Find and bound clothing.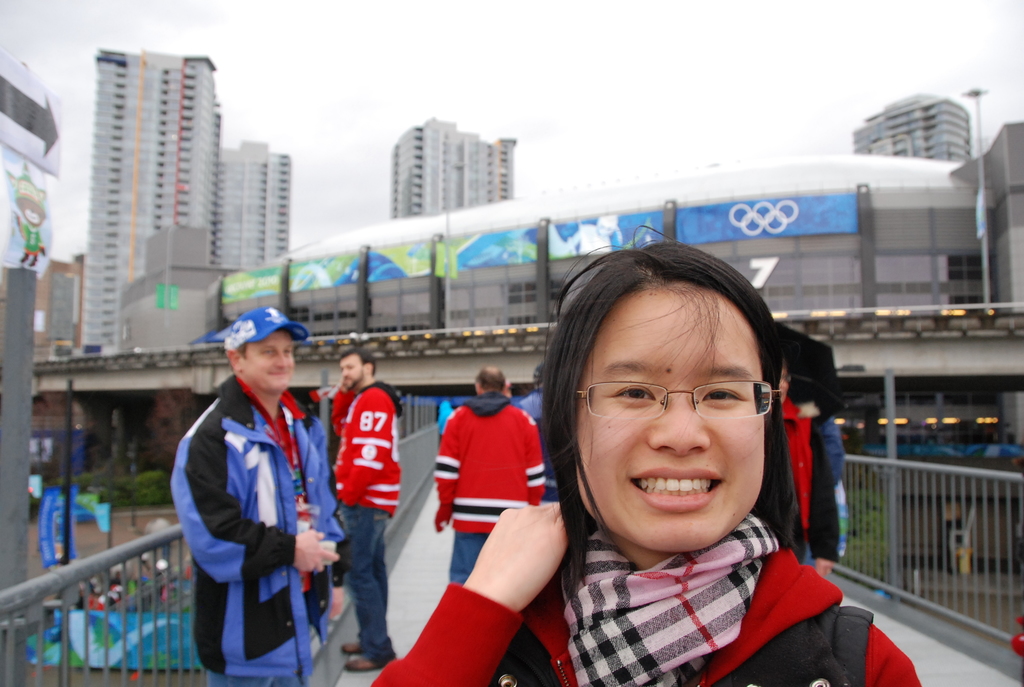
Bound: box(371, 516, 926, 686).
